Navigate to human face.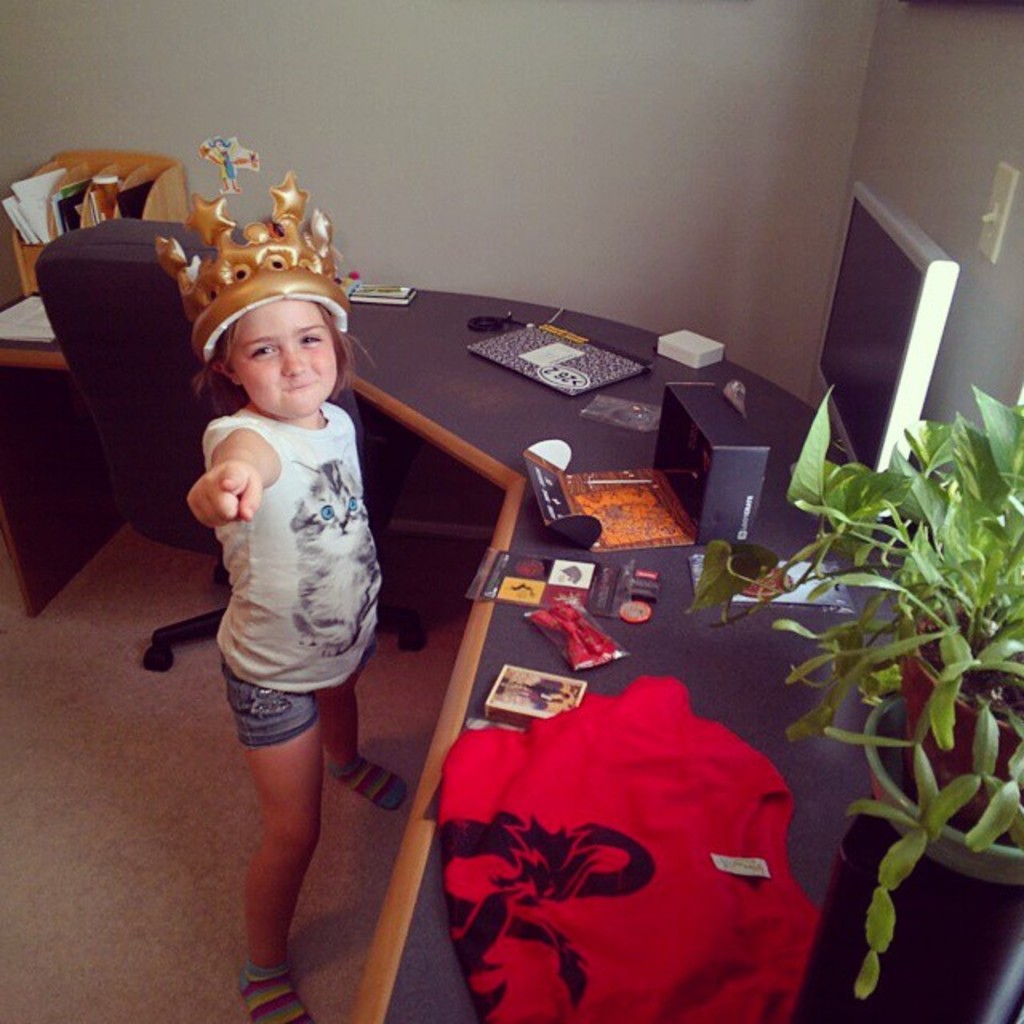
Navigation target: bbox=(230, 301, 341, 418).
